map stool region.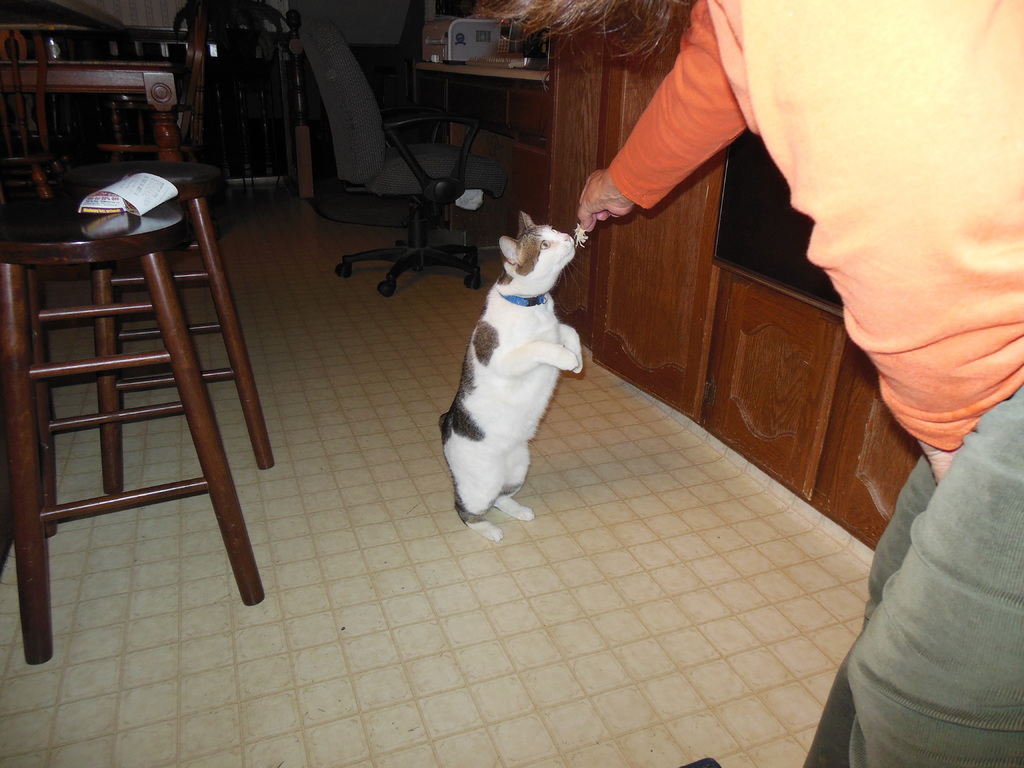
Mapped to bbox=(0, 195, 263, 662).
